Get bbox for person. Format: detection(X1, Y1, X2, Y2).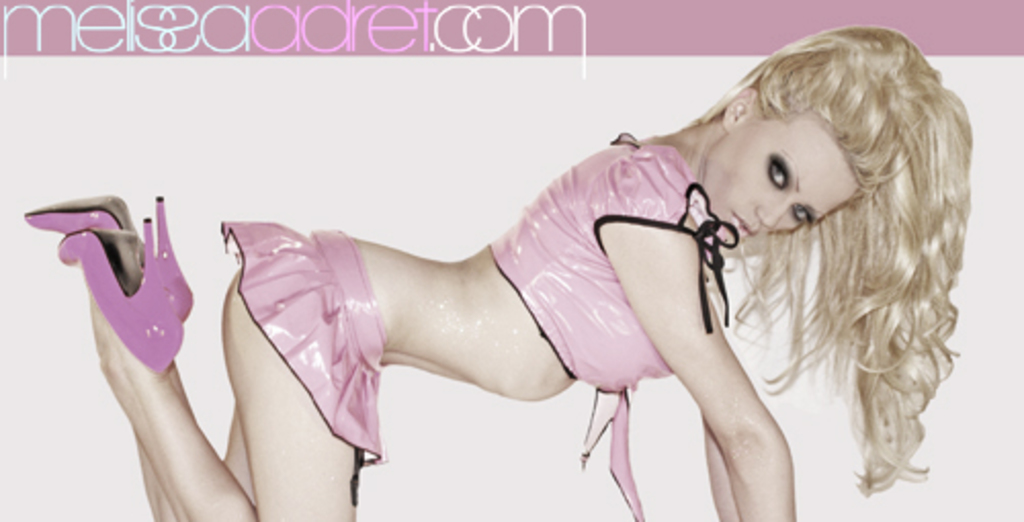
detection(18, 16, 981, 520).
